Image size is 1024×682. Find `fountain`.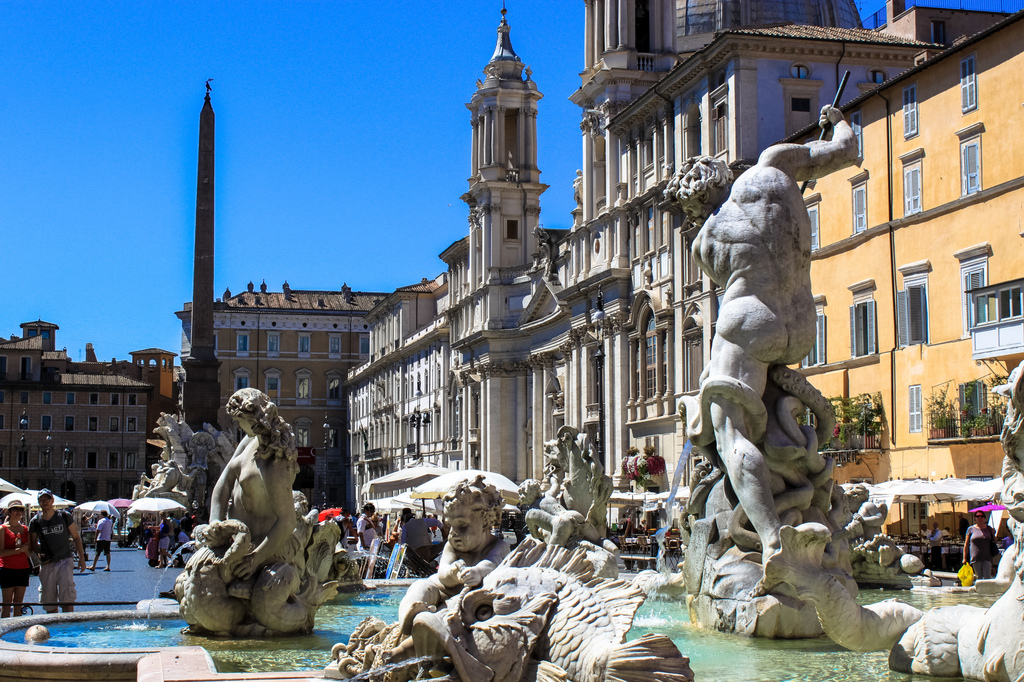
pyautogui.locateOnScreen(0, 374, 465, 681).
